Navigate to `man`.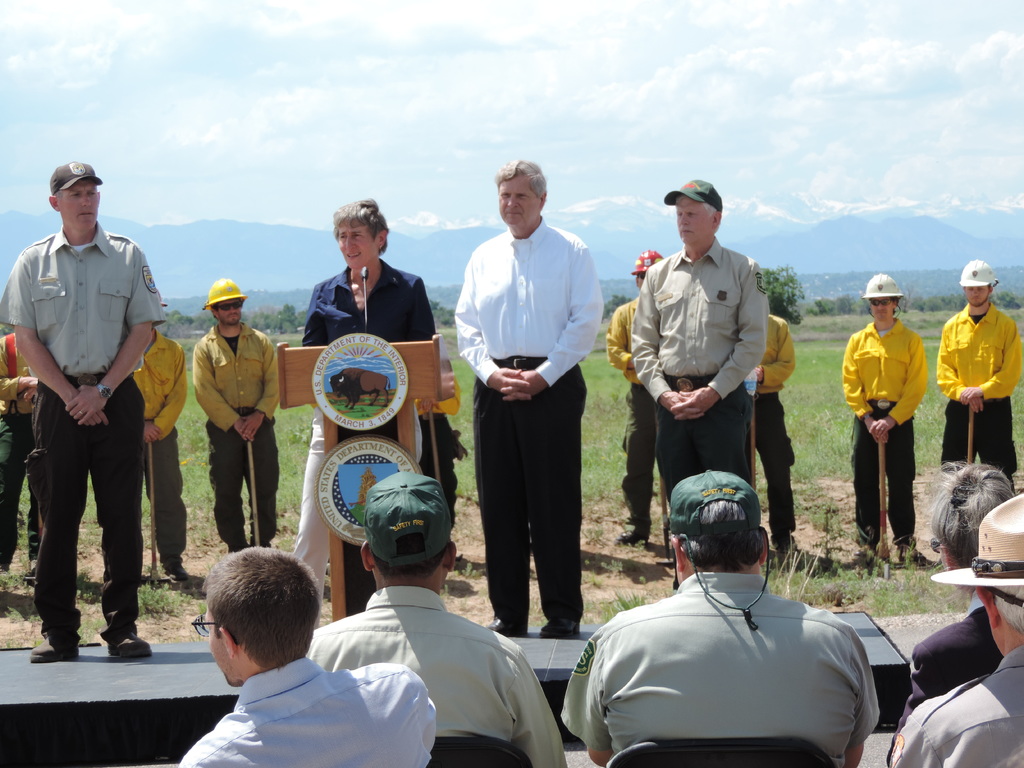
Navigation target: BBox(934, 252, 1023, 499).
